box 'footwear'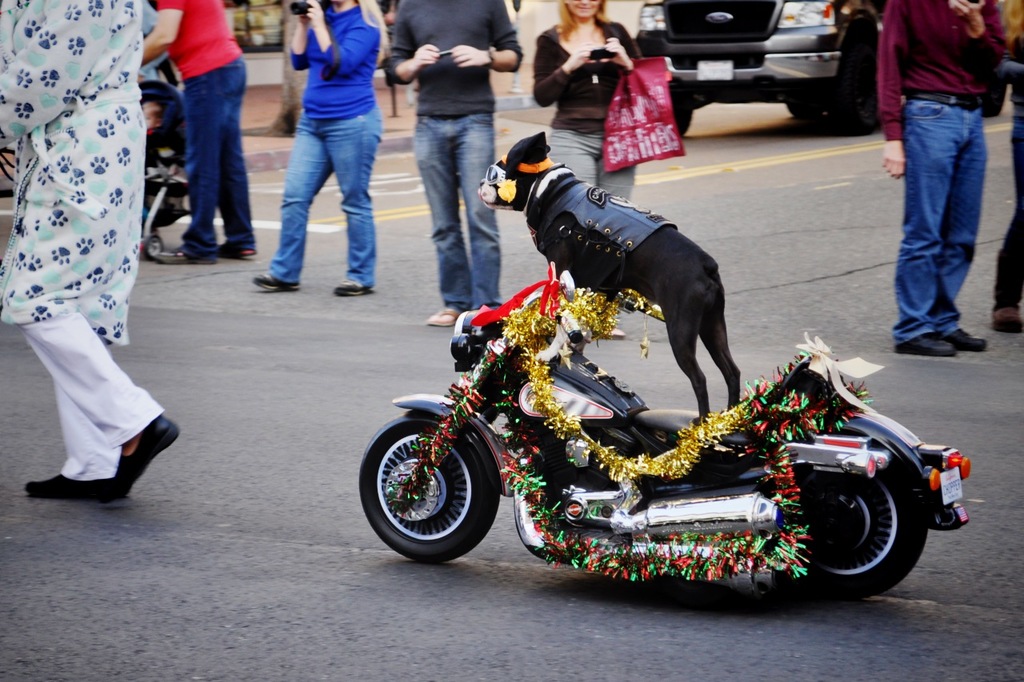
[left=891, top=329, right=954, bottom=359]
